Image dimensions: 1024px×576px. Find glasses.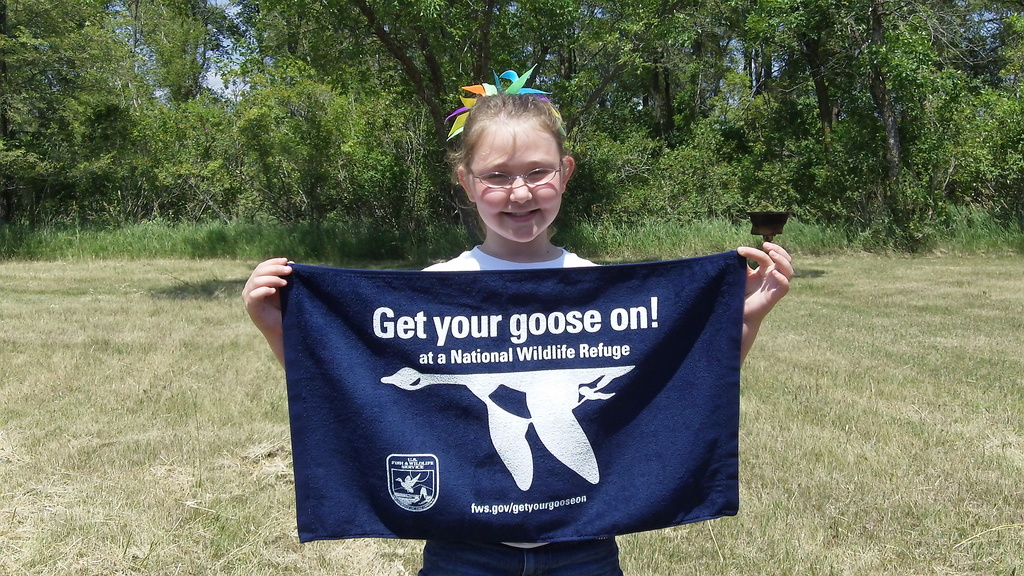
<box>450,163,571,191</box>.
